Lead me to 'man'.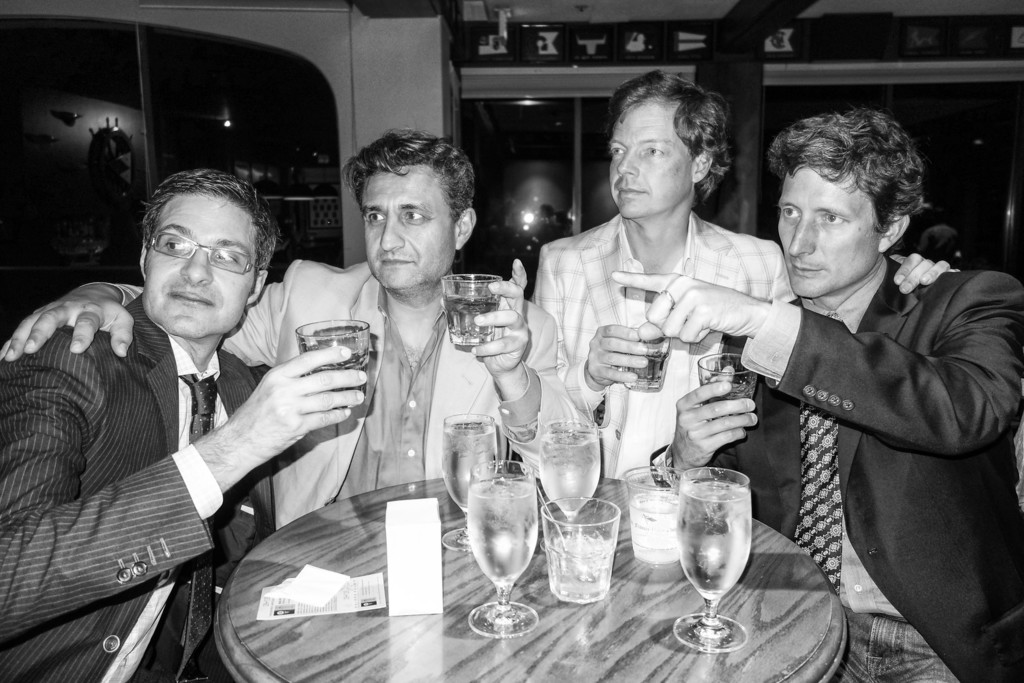
Lead to 607, 111, 1023, 682.
